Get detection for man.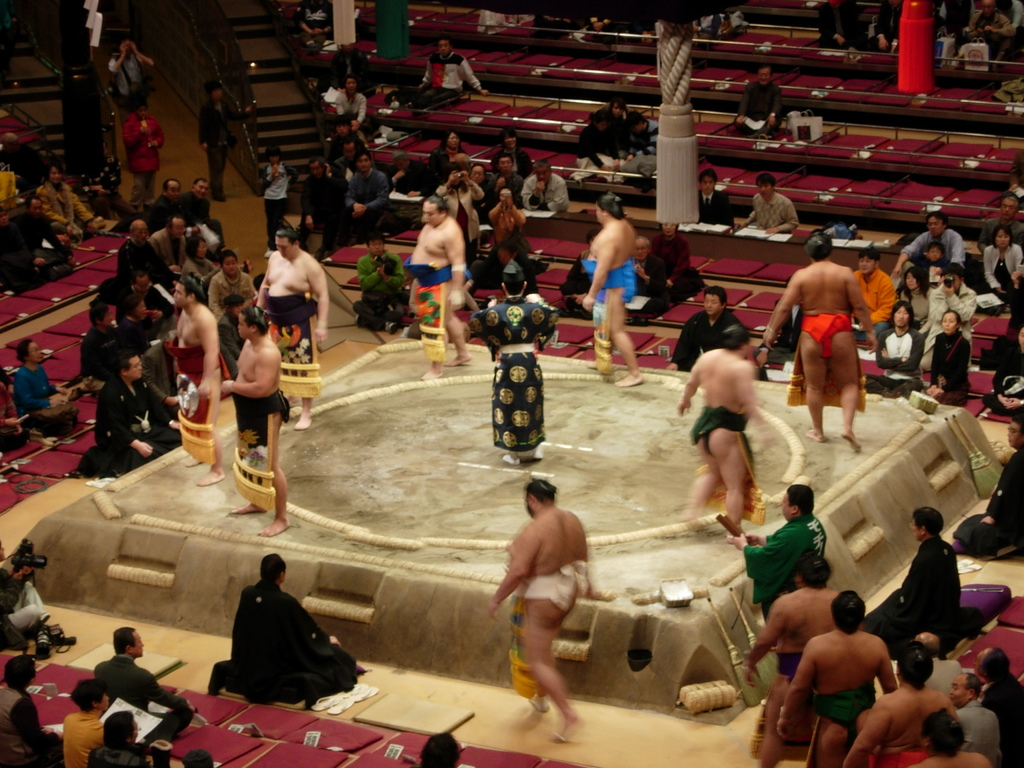
Detection: <region>468, 259, 558, 465</region>.
